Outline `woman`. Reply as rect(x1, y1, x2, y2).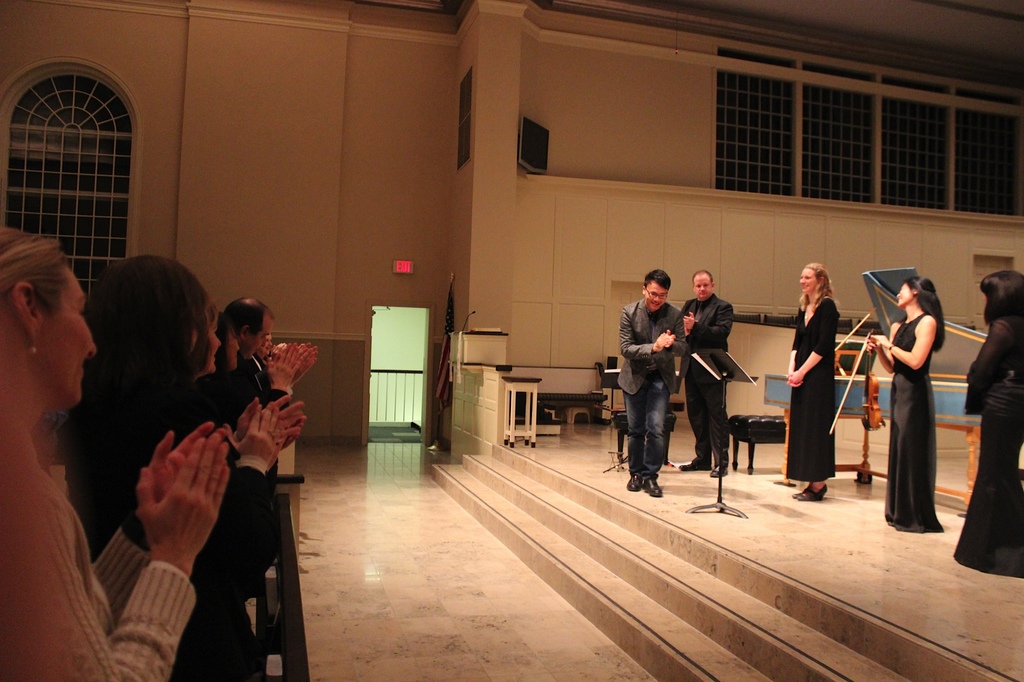
rect(52, 253, 307, 681).
